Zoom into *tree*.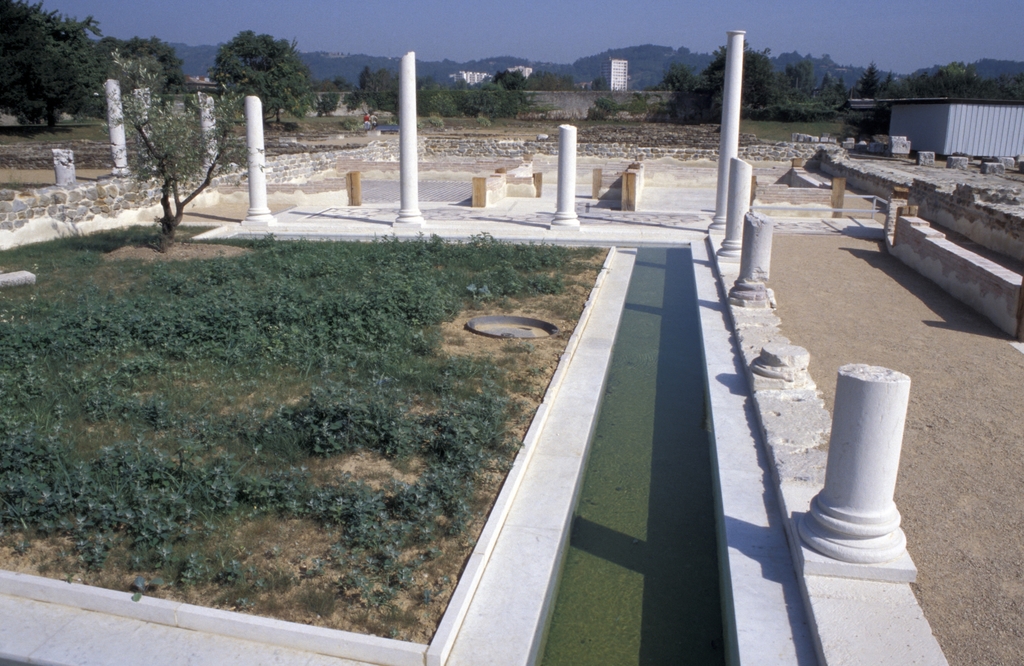
Zoom target: [x1=202, y1=29, x2=304, y2=140].
